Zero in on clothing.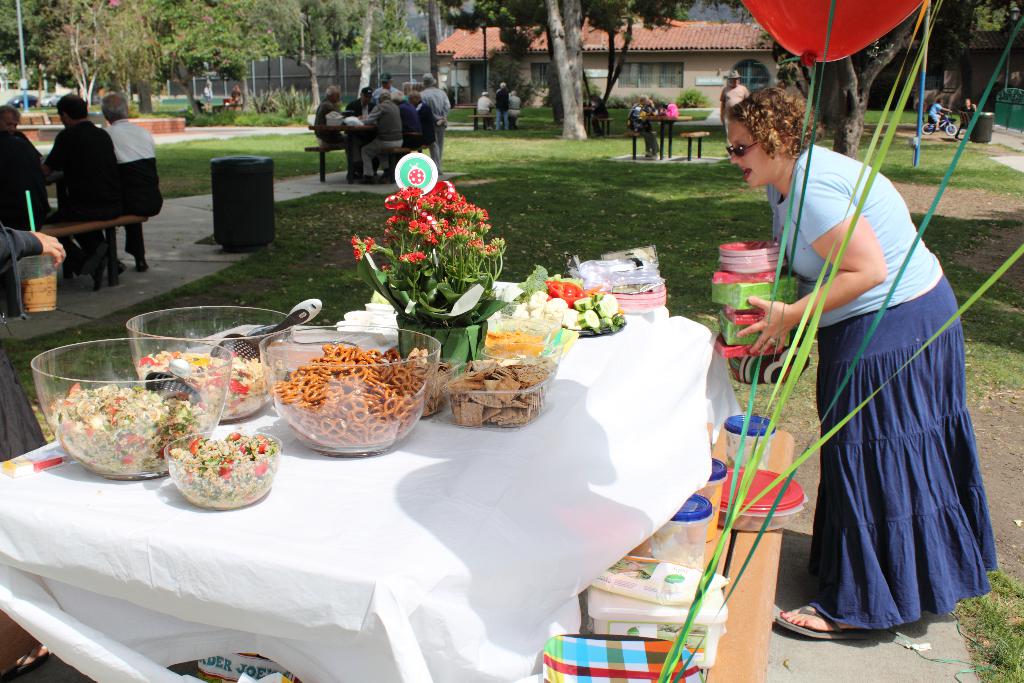
Zeroed in: left=356, top=97, right=405, bottom=179.
